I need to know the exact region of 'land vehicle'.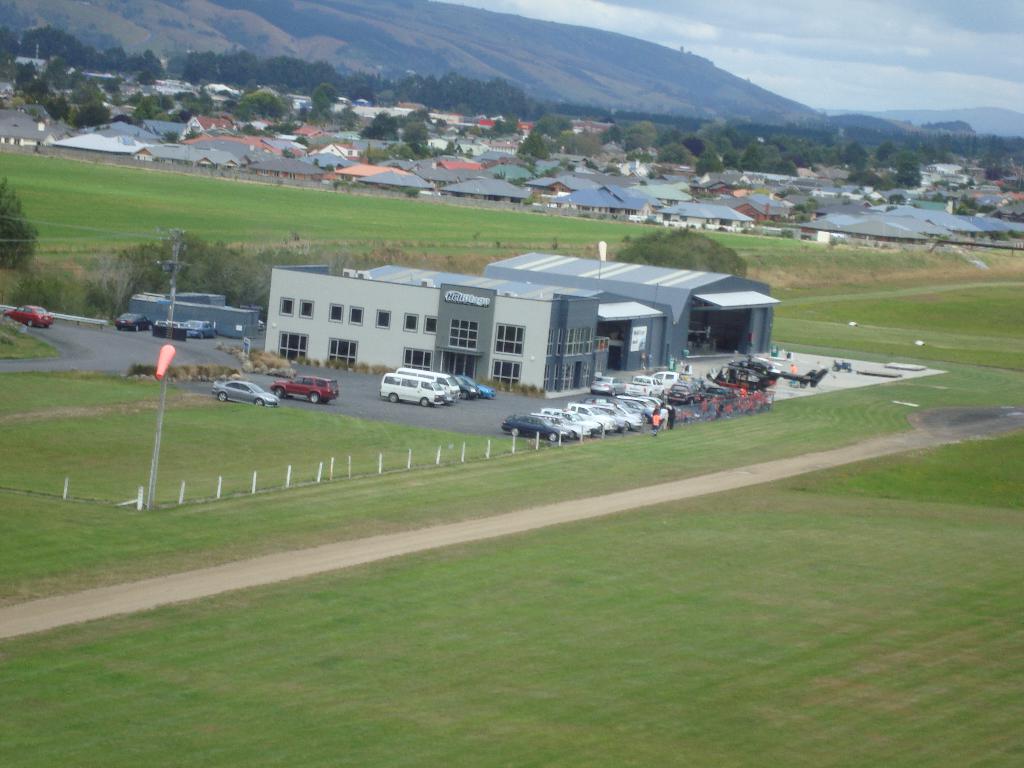
Region: select_region(452, 374, 479, 399).
